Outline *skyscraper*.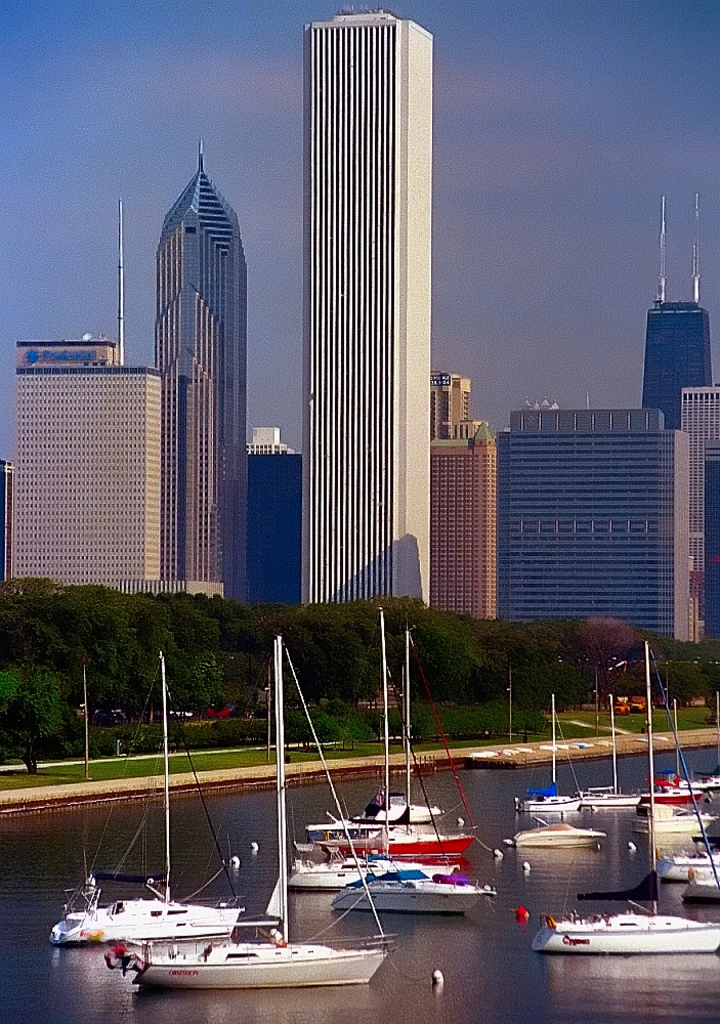
Outline: Rect(120, 128, 265, 628).
